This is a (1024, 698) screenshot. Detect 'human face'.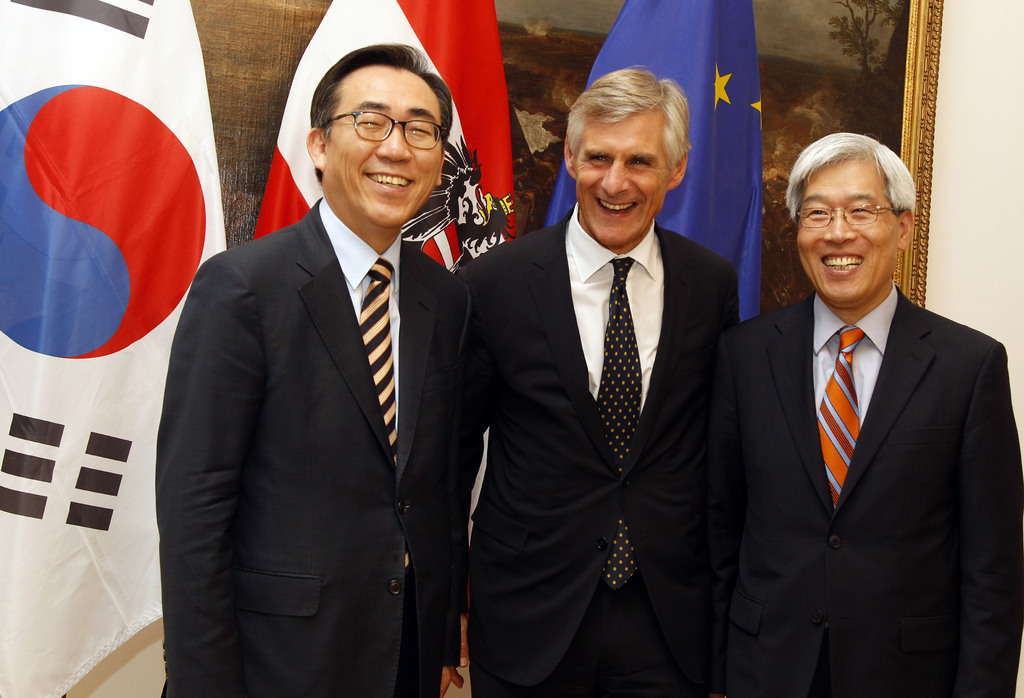
box=[573, 99, 673, 248].
